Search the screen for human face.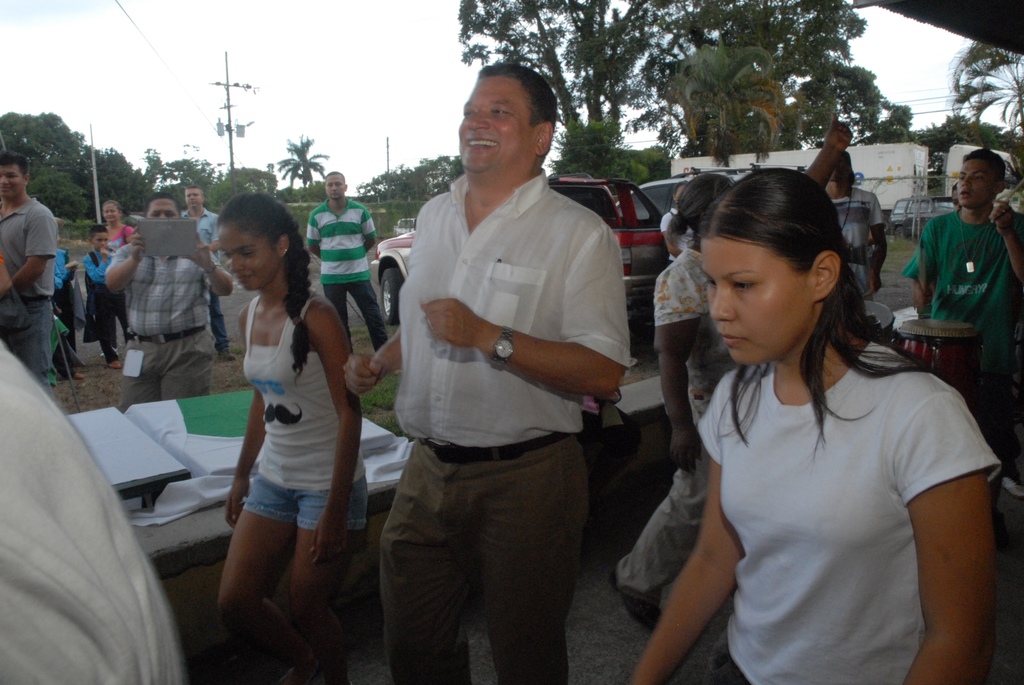
Found at 324:174:346:200.
